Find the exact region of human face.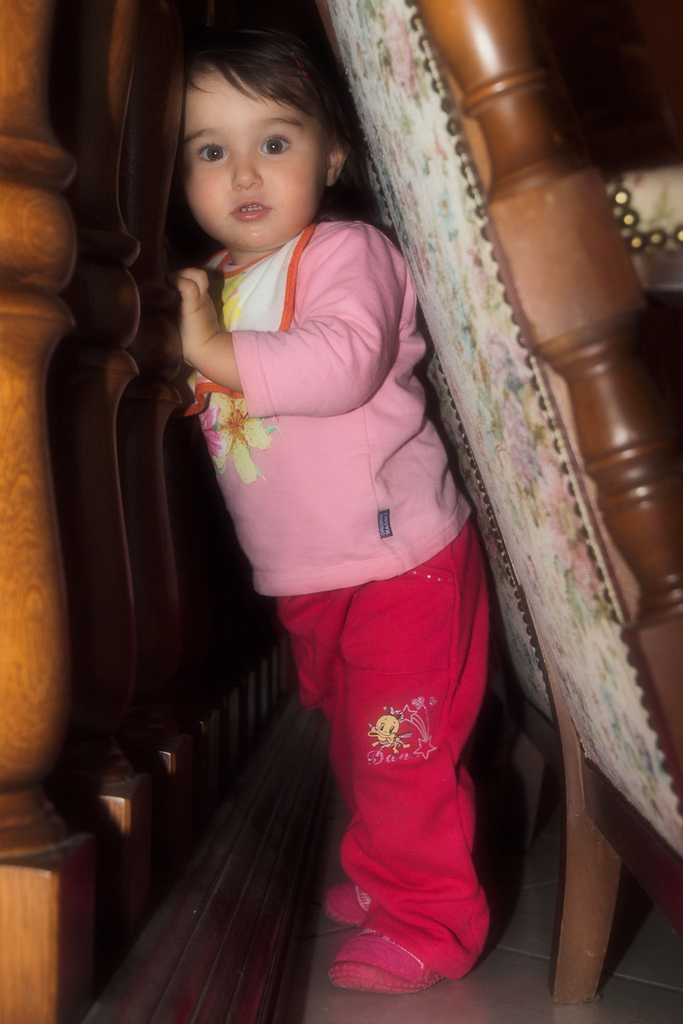
Exact region: (177, 56, 329, 256).
